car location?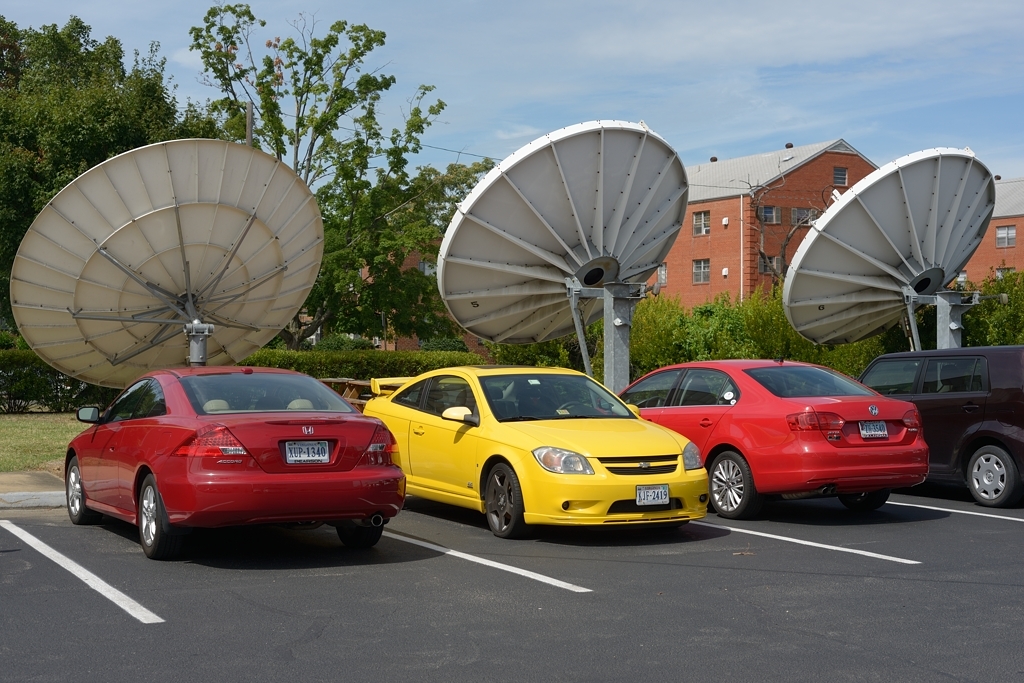
62,366,408,556
